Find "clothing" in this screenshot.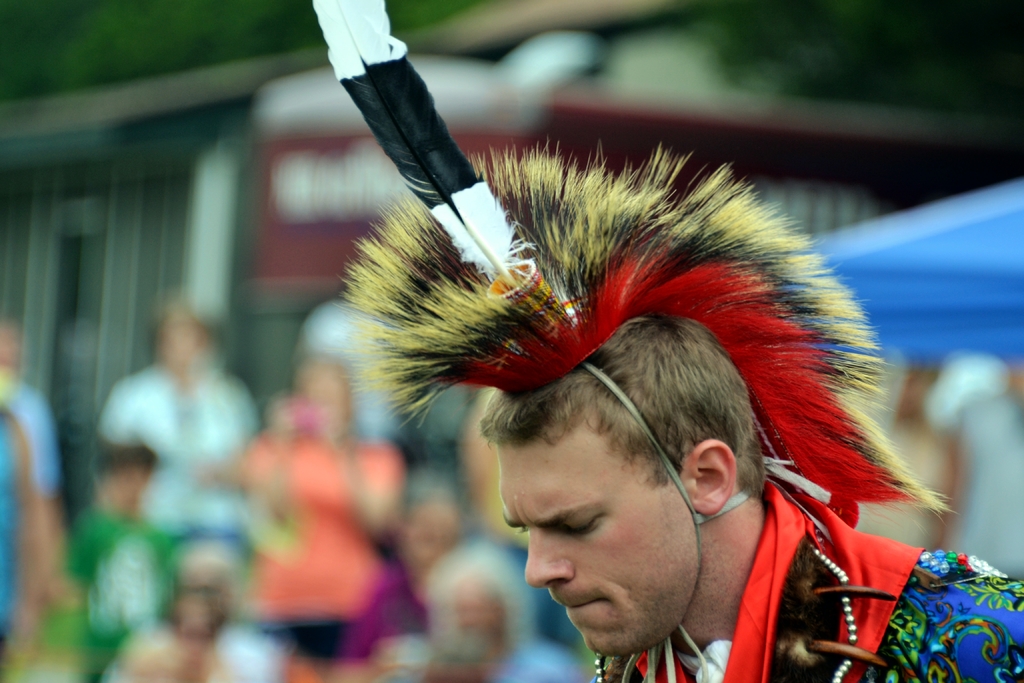
The bounding box for "clothing" is detection(86, 319, 257, 522).
